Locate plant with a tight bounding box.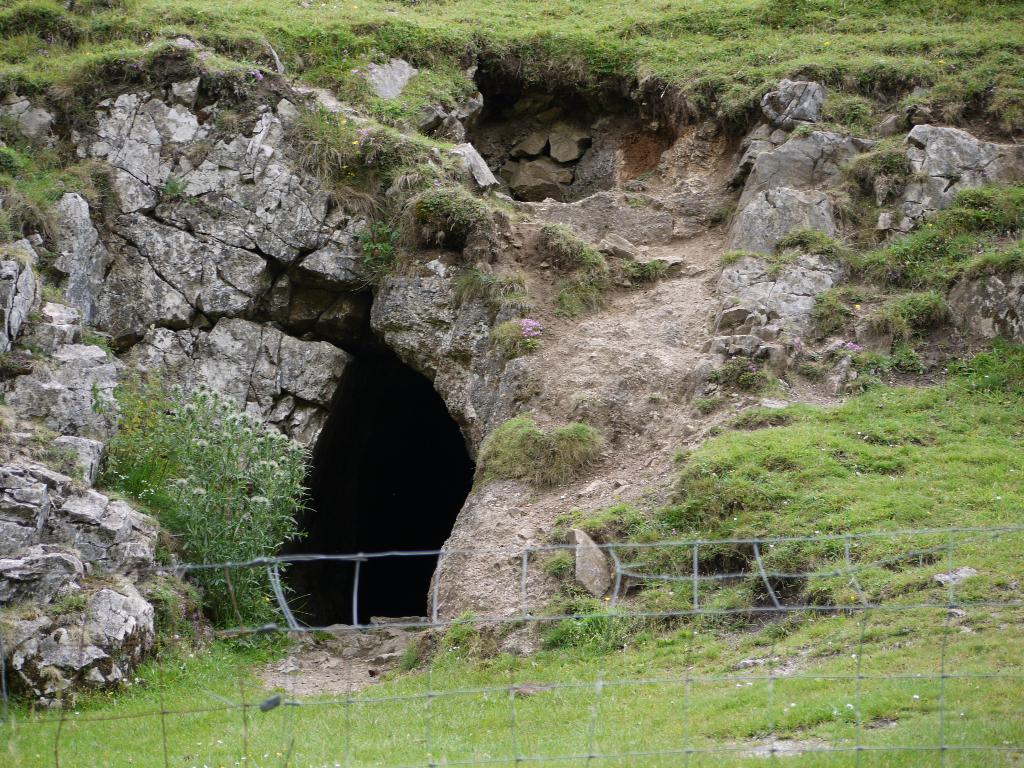
<region>636, 168, 657, 186</region>.
